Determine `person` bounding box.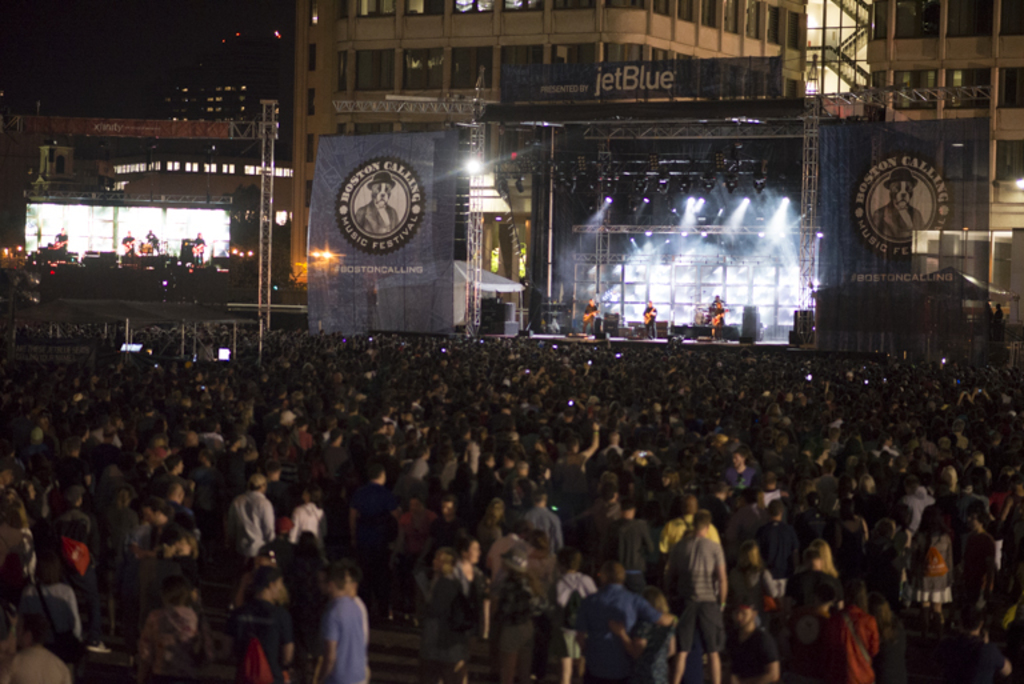
Determined: box(583, 299, 596, 328).
